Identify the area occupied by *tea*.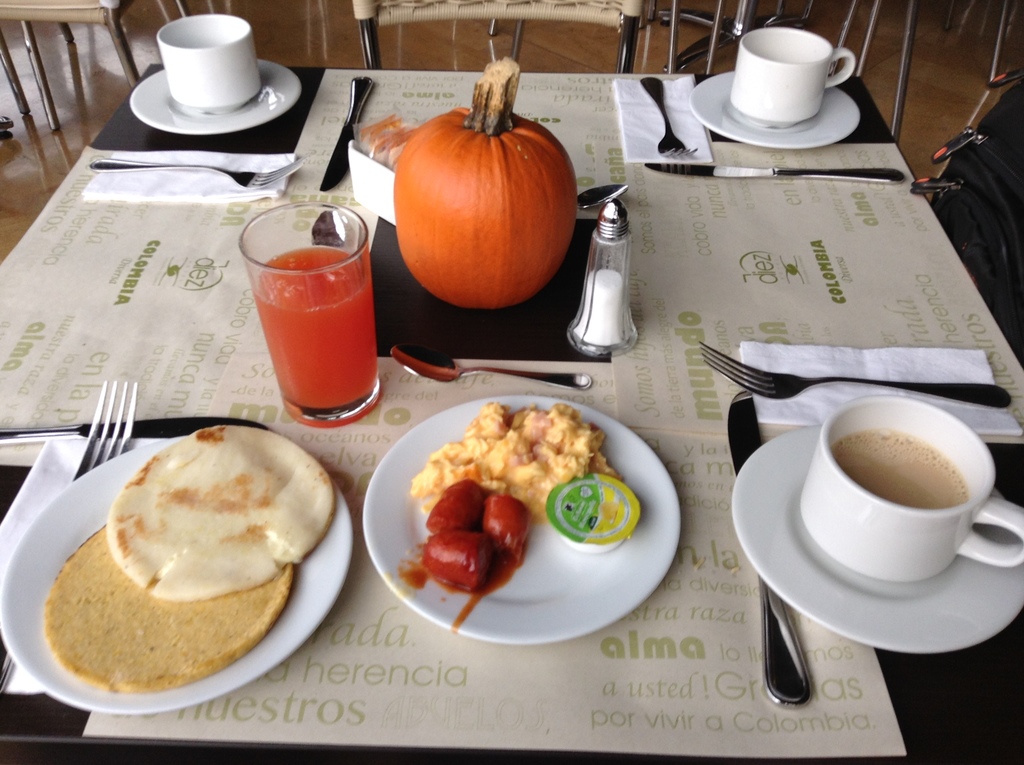
Area: Rect(833, 425, 969, 501).
